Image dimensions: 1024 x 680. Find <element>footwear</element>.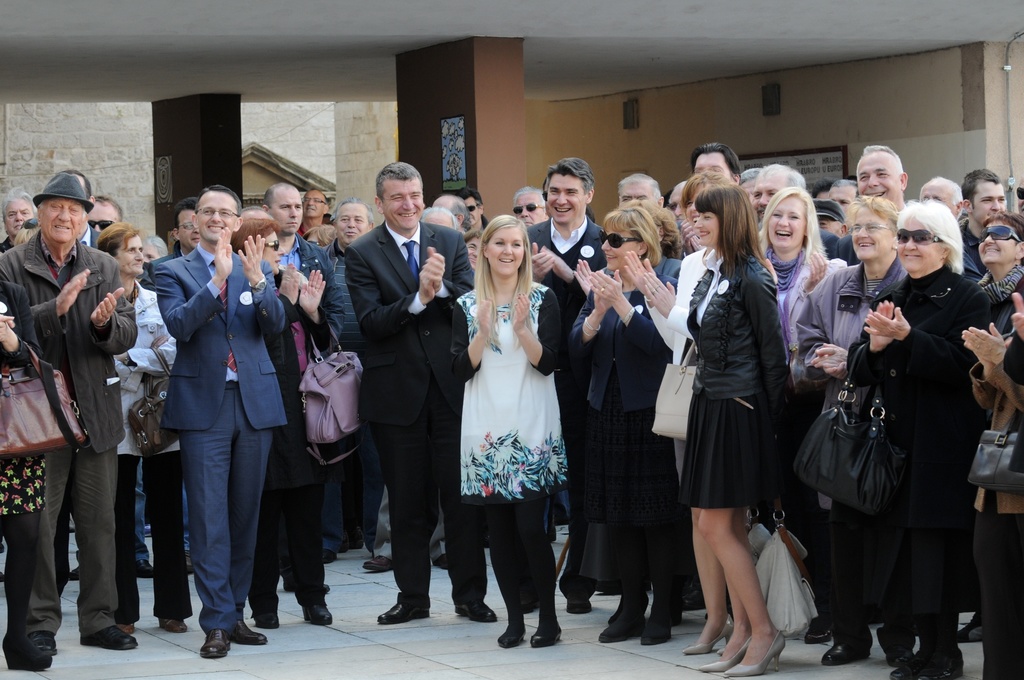
[121,624,135,633].
